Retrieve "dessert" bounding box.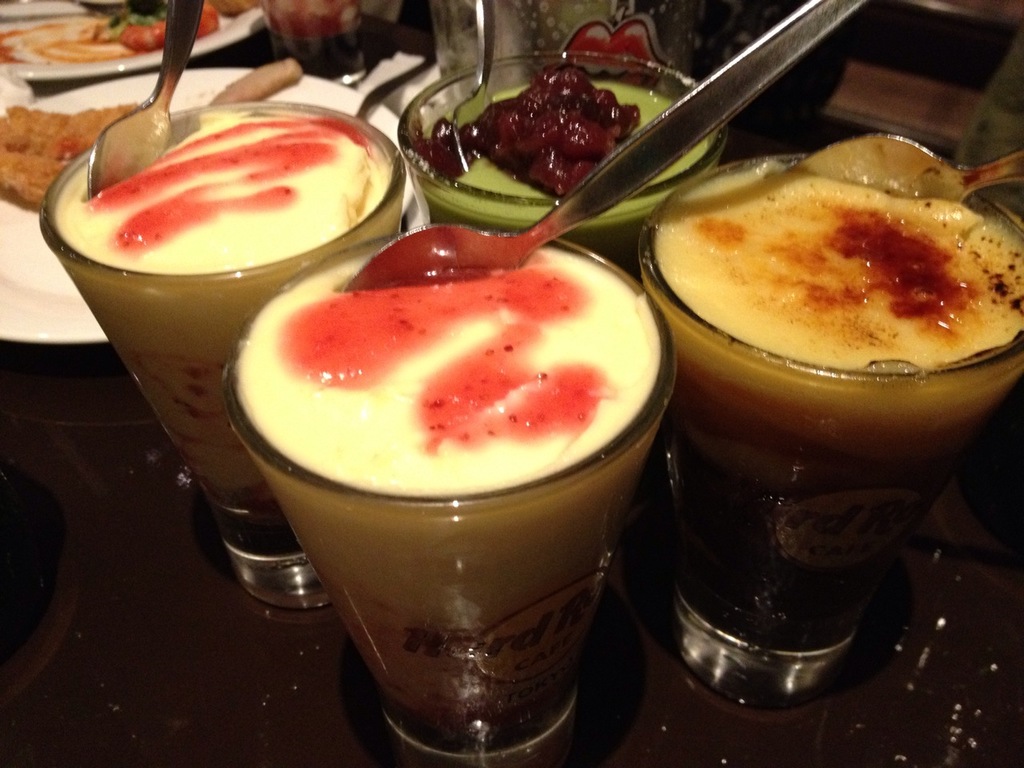
Bounding box: 60 110 404 510.
